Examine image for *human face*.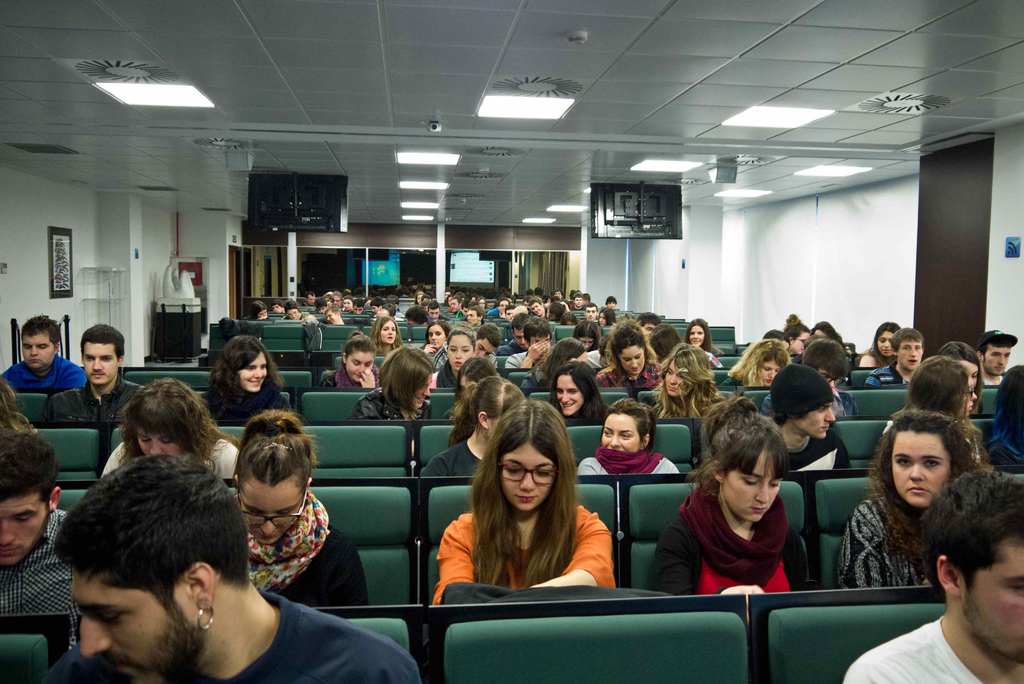
Examination result: (x1=475, y1=339, x2=500, y2=359).
